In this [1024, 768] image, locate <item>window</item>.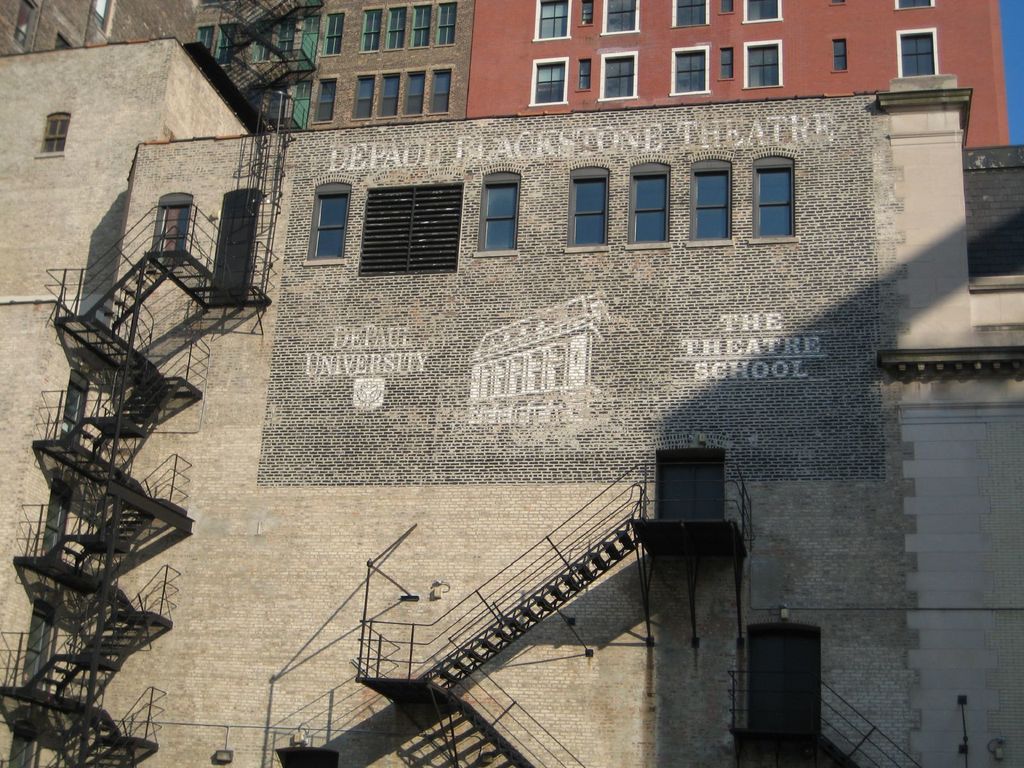
Bounding box: <box>356,83,372,120</box>.
